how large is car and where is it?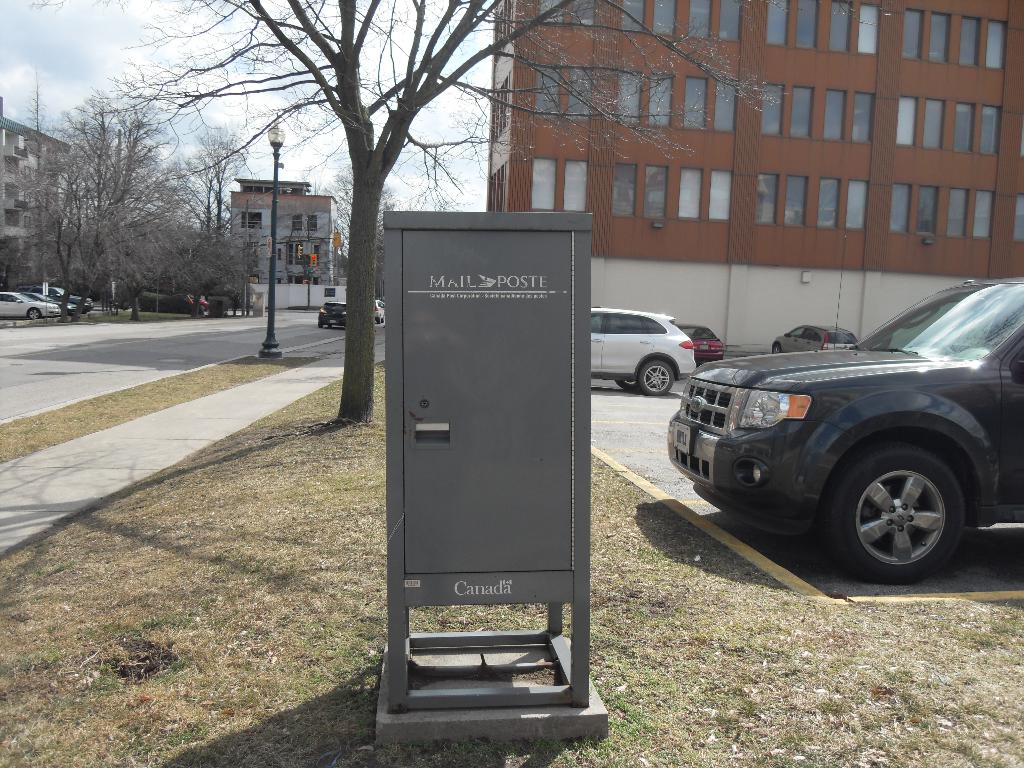
Bounding box: [316, 297, 342, 330].
